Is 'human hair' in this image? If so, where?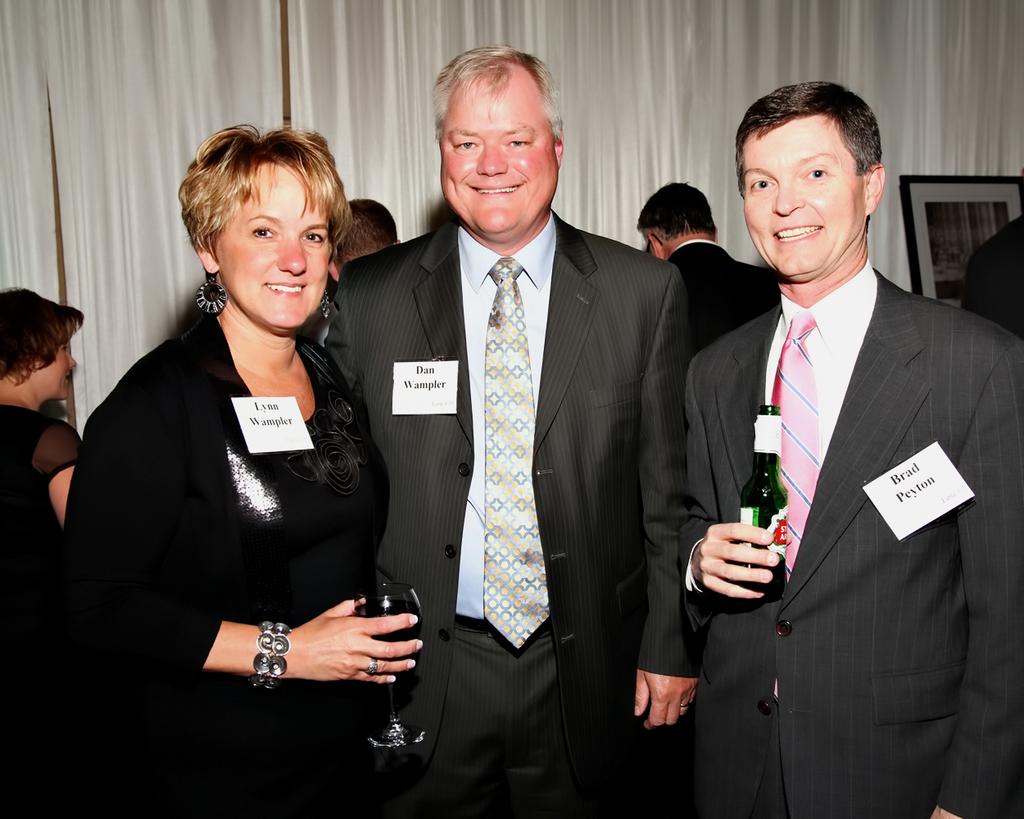
Yes, at rect(0, 284, 81, 382).
